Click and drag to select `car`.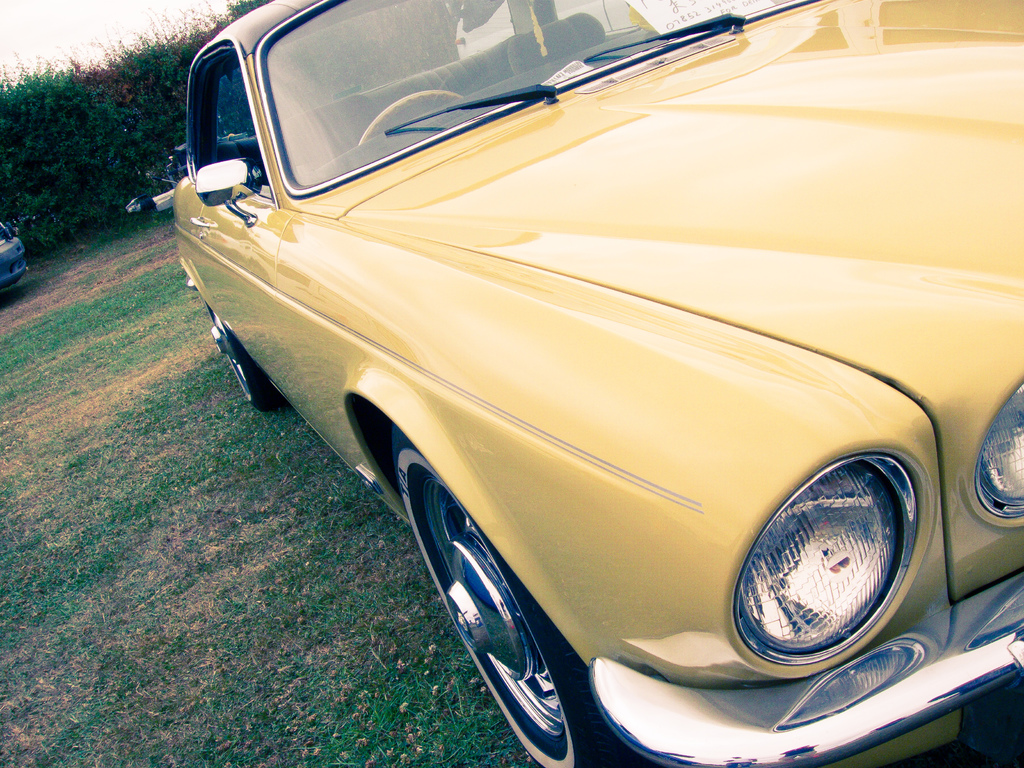
Selection: [x1=159, y1=9, x2=1004, y2=758].
